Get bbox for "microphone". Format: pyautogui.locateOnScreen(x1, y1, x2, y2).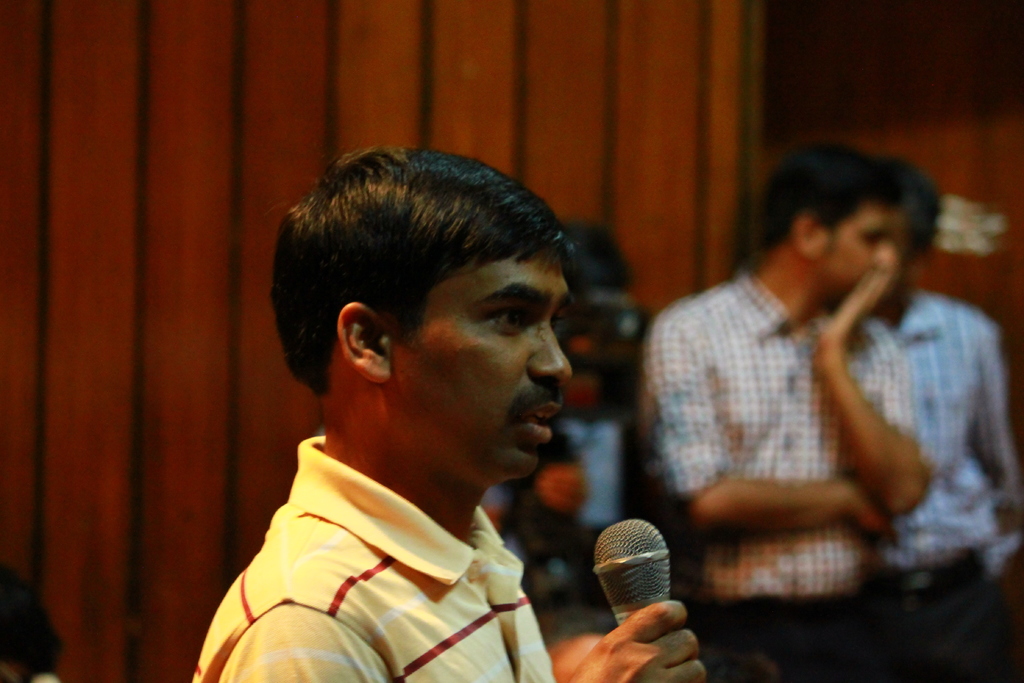
pyautogui.locateOnScreen(588, 514, 671, 625).
